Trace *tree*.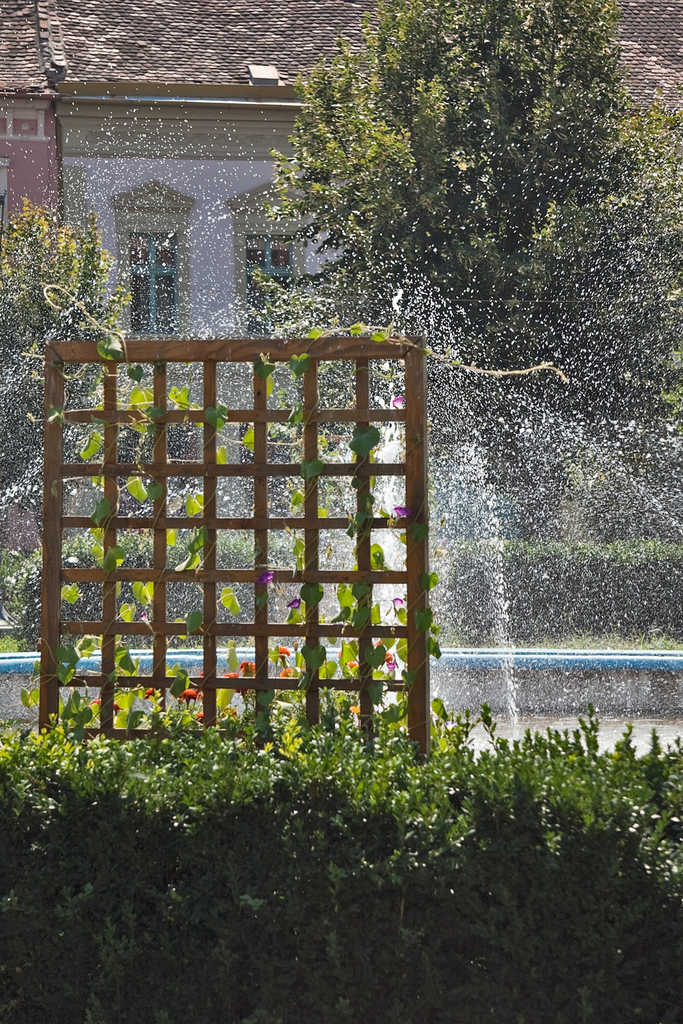
Traced to {"x1": 250, "y1": 0, "x2": 682, "y2": 567}.
